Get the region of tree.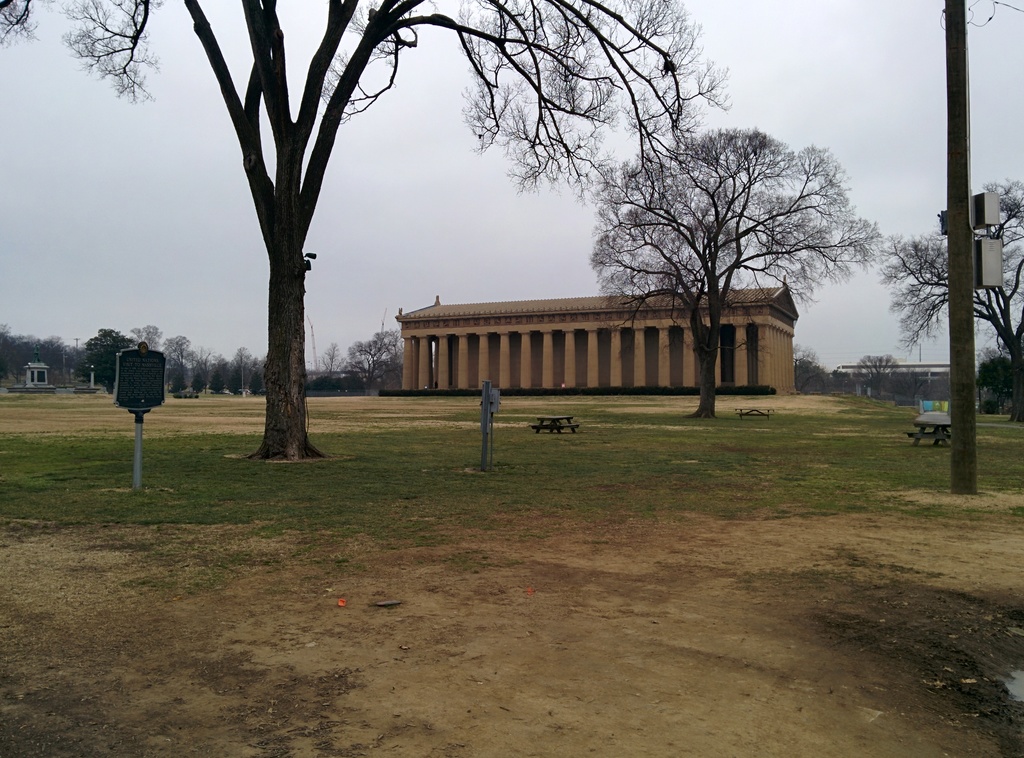
(86,333,137,387).
